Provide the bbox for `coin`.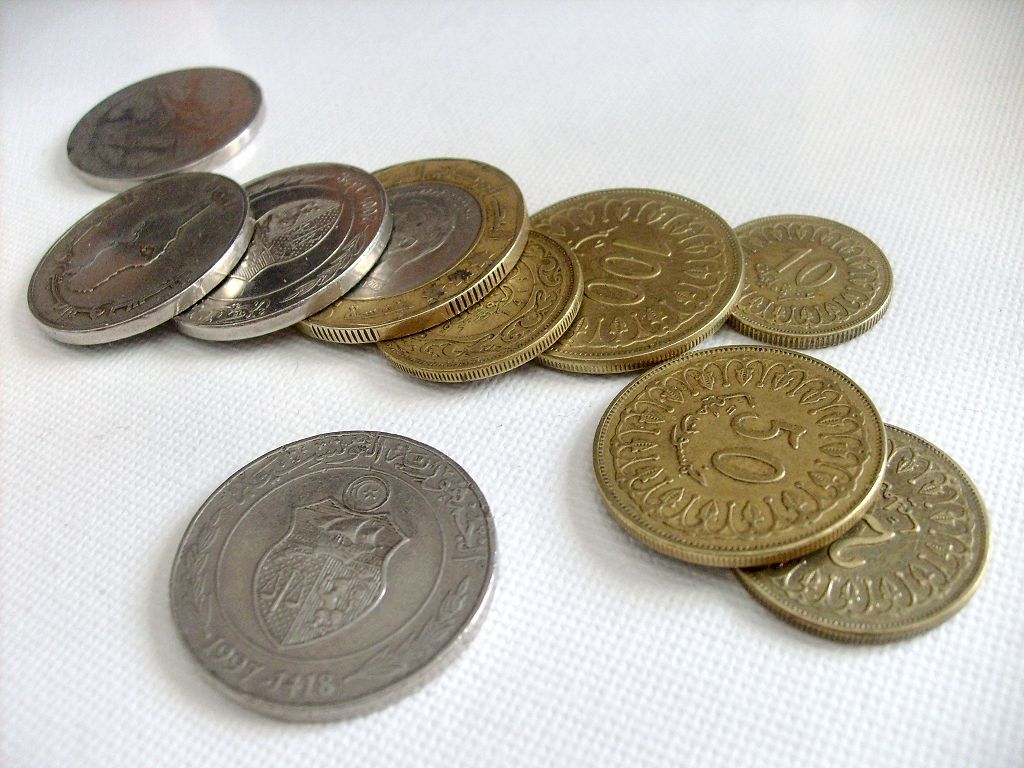
bbox=(161, 423, 503, 728).
